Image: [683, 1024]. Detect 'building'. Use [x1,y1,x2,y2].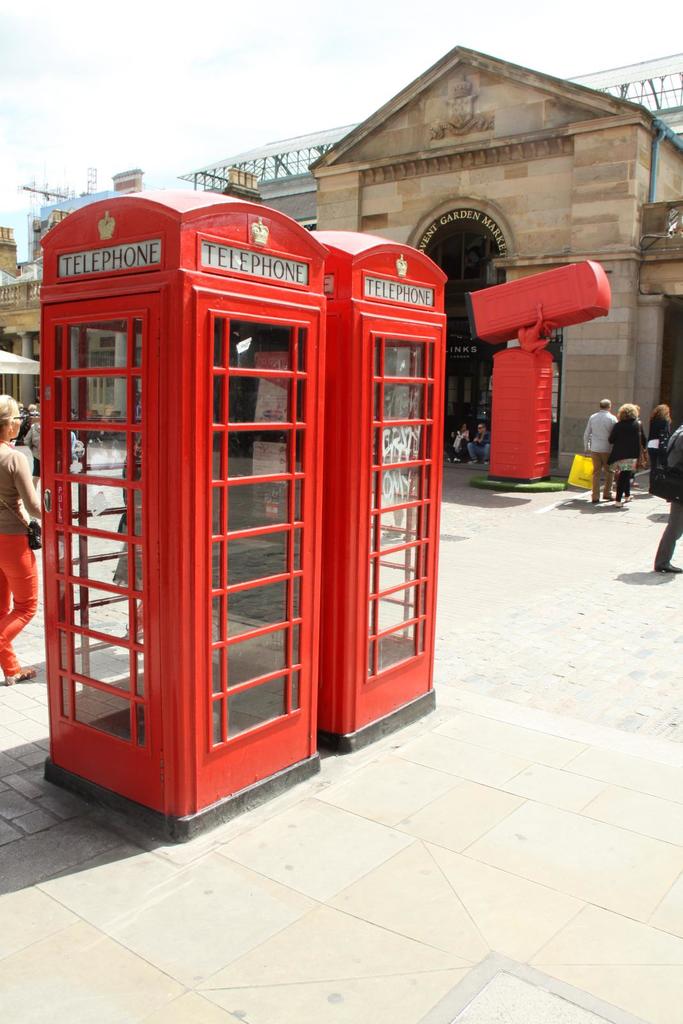
[0,36,682,479].
